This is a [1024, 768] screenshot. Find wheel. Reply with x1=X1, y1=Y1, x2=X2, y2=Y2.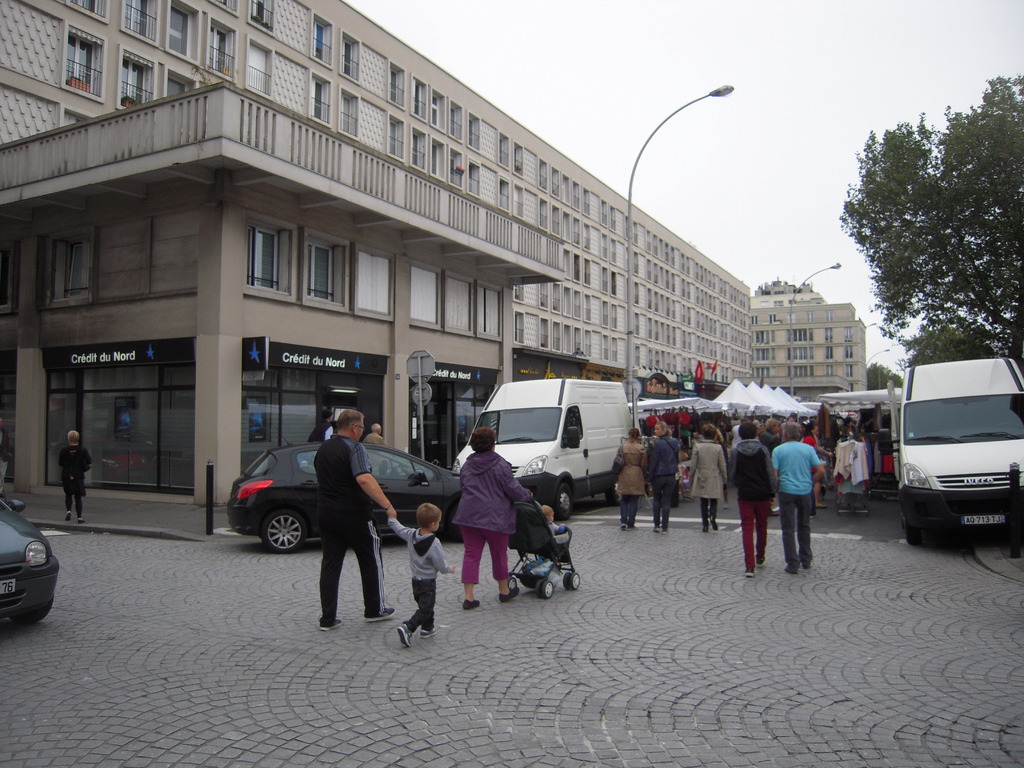
x1=536, y1=425, x2=555, y2=436.
